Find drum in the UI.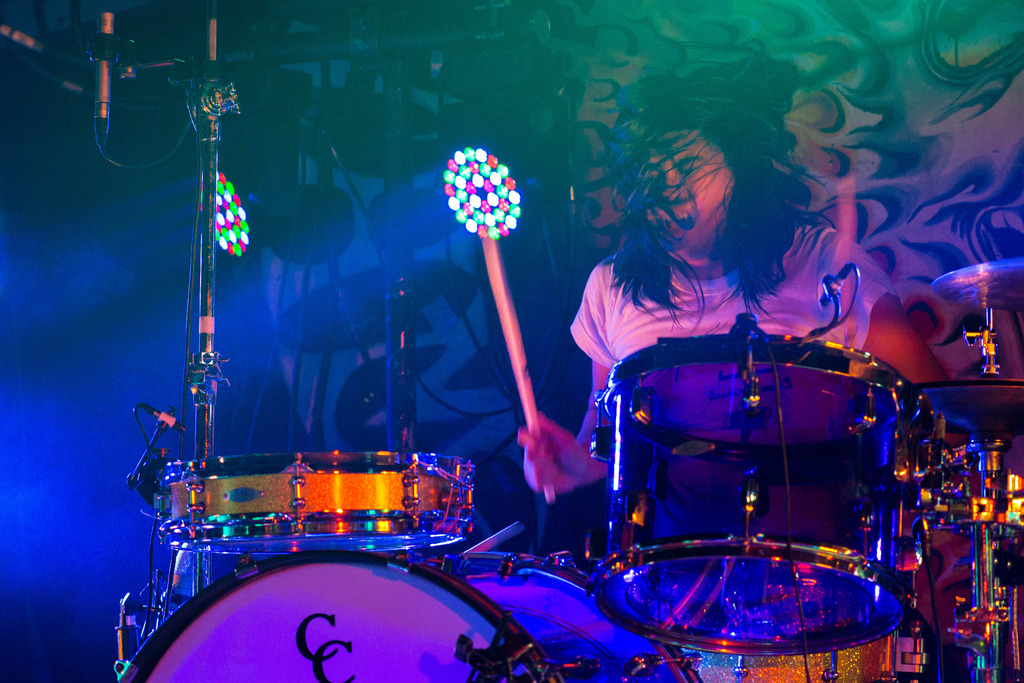
UI element at {"x1": 110, "y1": 549, "x2": 700, "y2": 682}.
